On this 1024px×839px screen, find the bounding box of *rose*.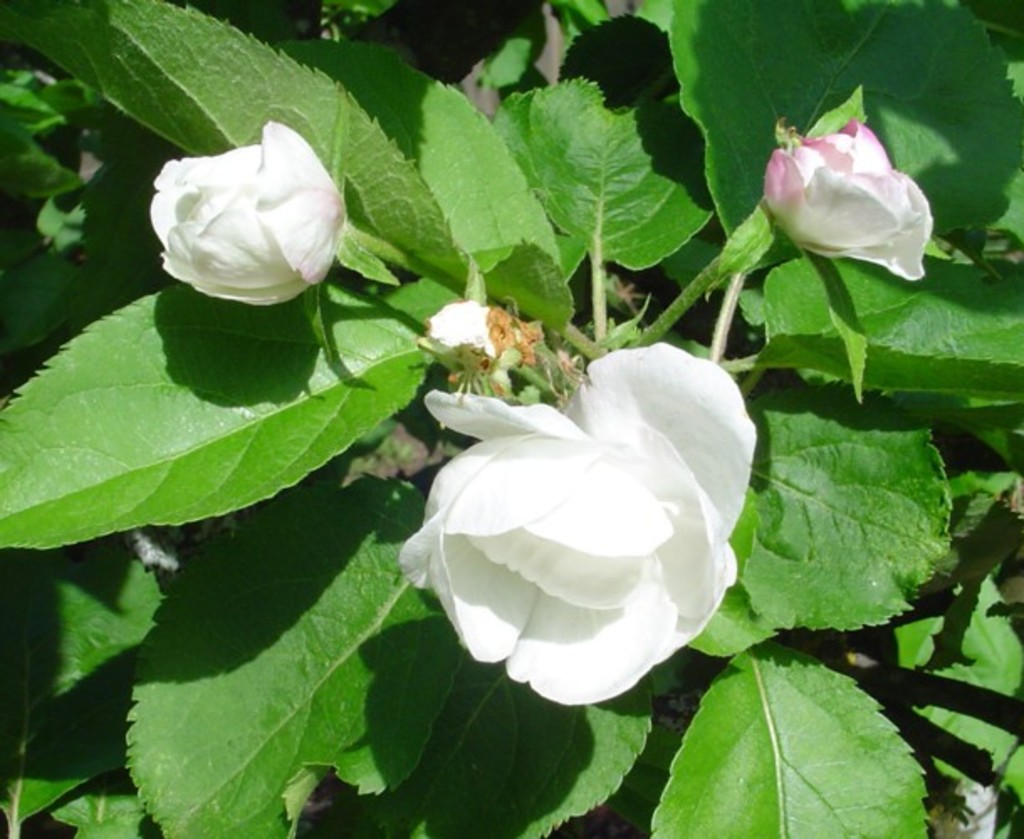
Bounding box: 146/119/344/304.
